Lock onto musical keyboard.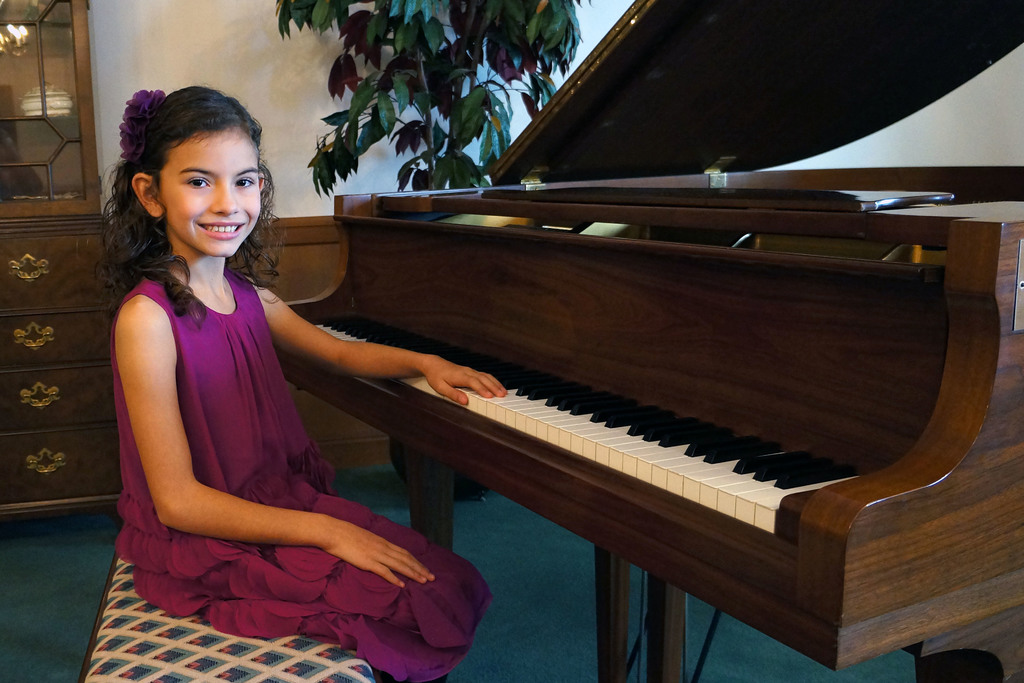
Locked: (x1=252, y1=247, x2=969, y2=588).
